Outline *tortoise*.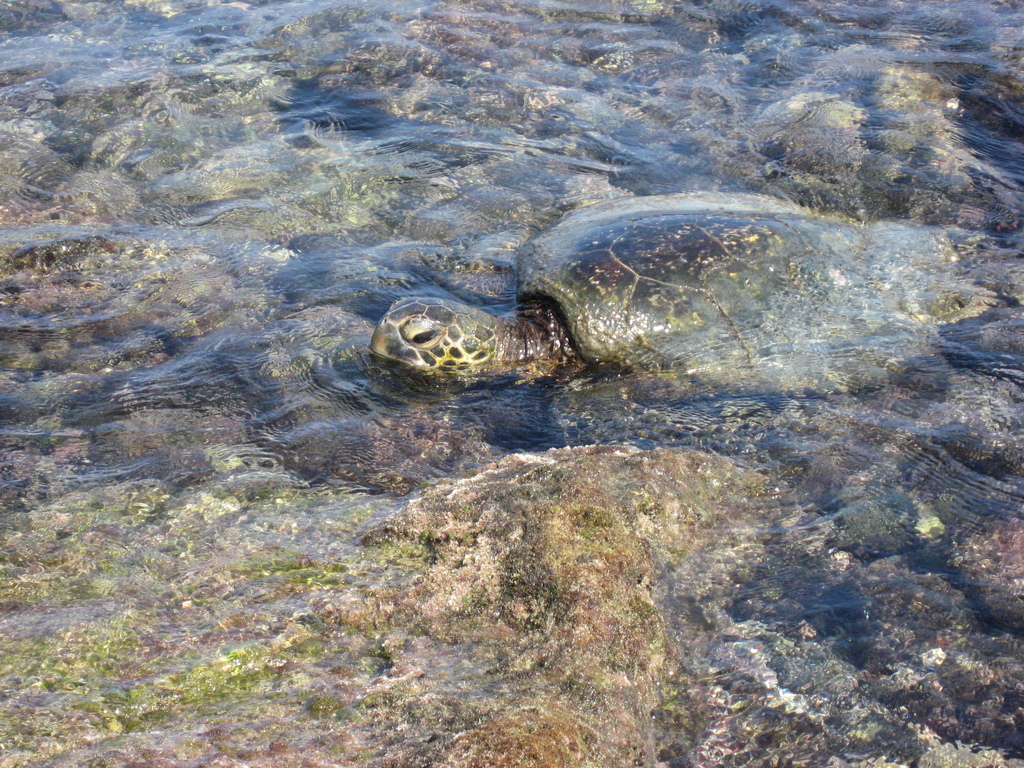
Outline: {"left": 364, "top": 204, "right": 970, "bottom": 374}.
